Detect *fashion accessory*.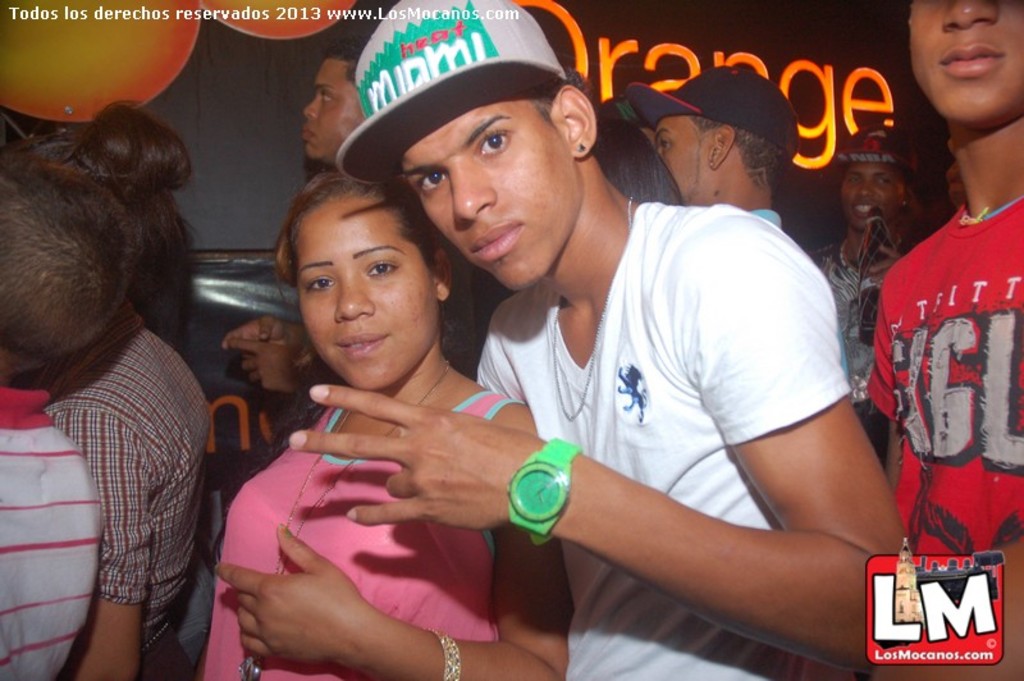
Detected at <box>425,631,462,680</box>.
